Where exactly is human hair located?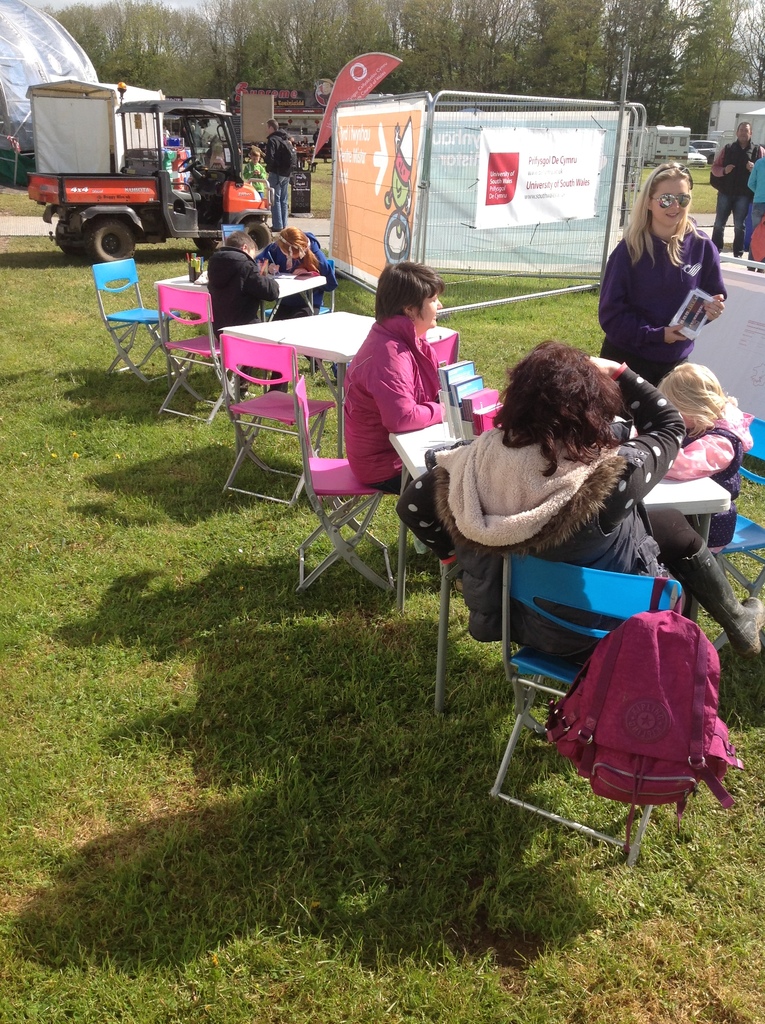
Its bounding box is pyautogui.locateOnScreen(376, 260, 448, 318).
